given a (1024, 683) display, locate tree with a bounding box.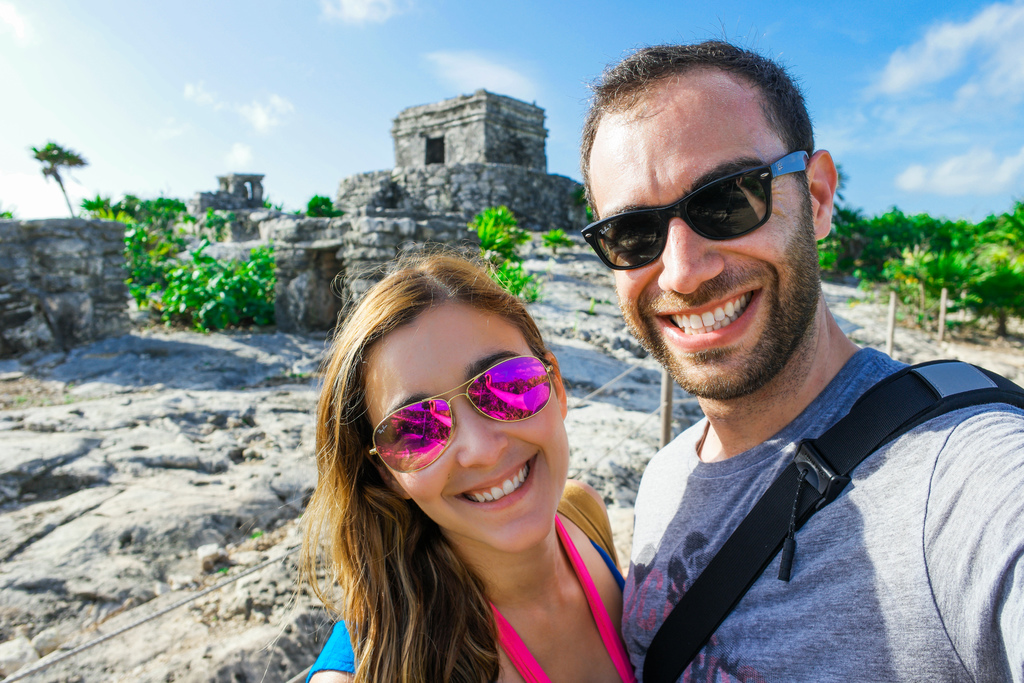
Located: <box>85,178,356,341</box>.
